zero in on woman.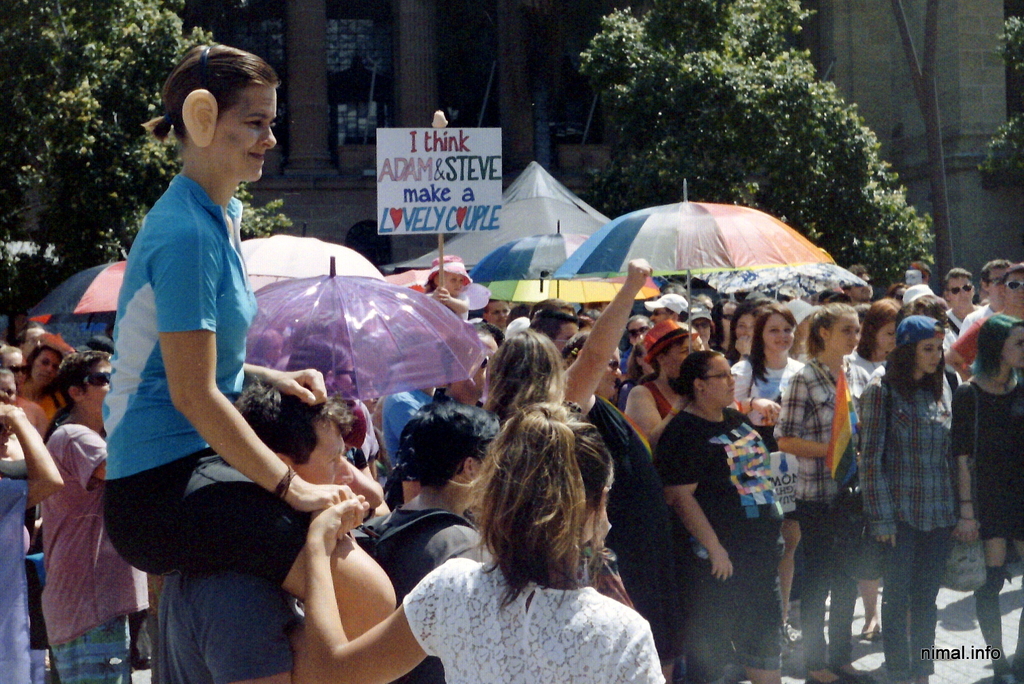
Zeroed in: [x1=98, y1=41, x2=365, y2=678].
